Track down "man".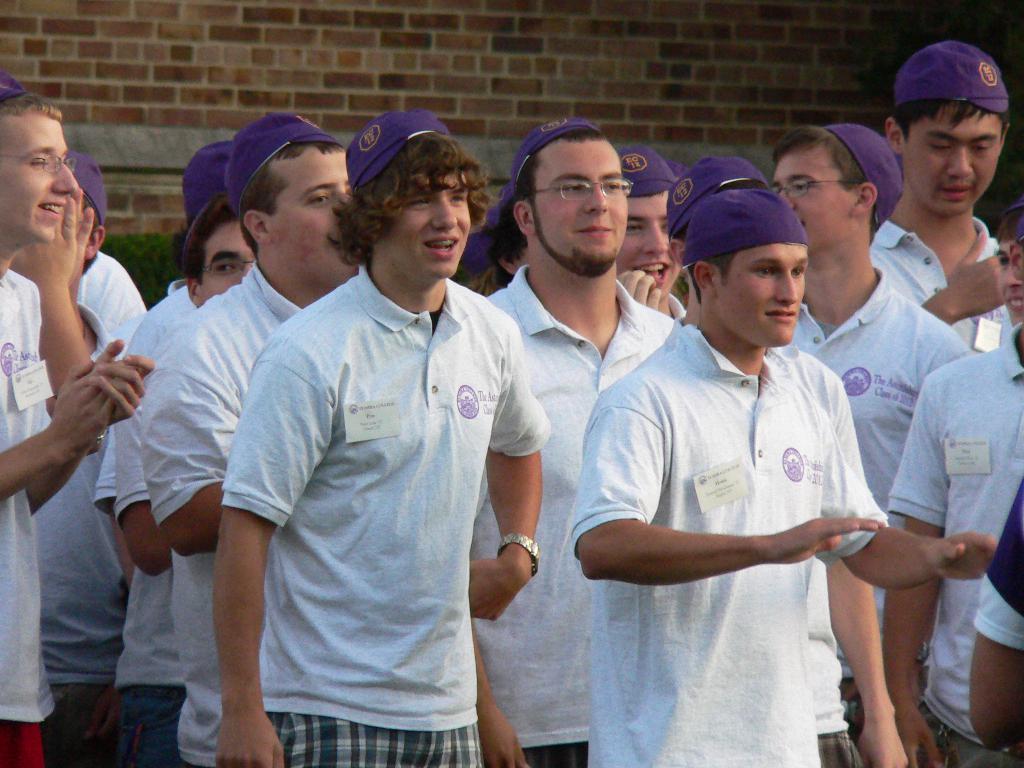
Tracked to left=572, top=151, right=993, bottom=767.
